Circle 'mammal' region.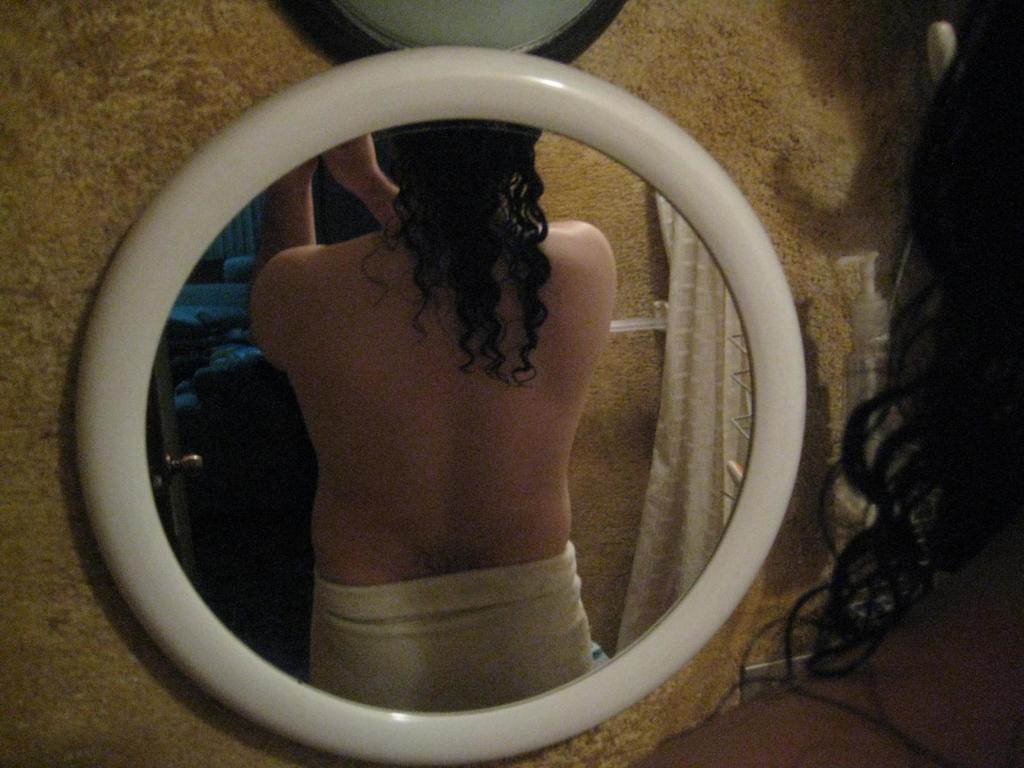
Region: detection(628, 2, 1023, 767).
